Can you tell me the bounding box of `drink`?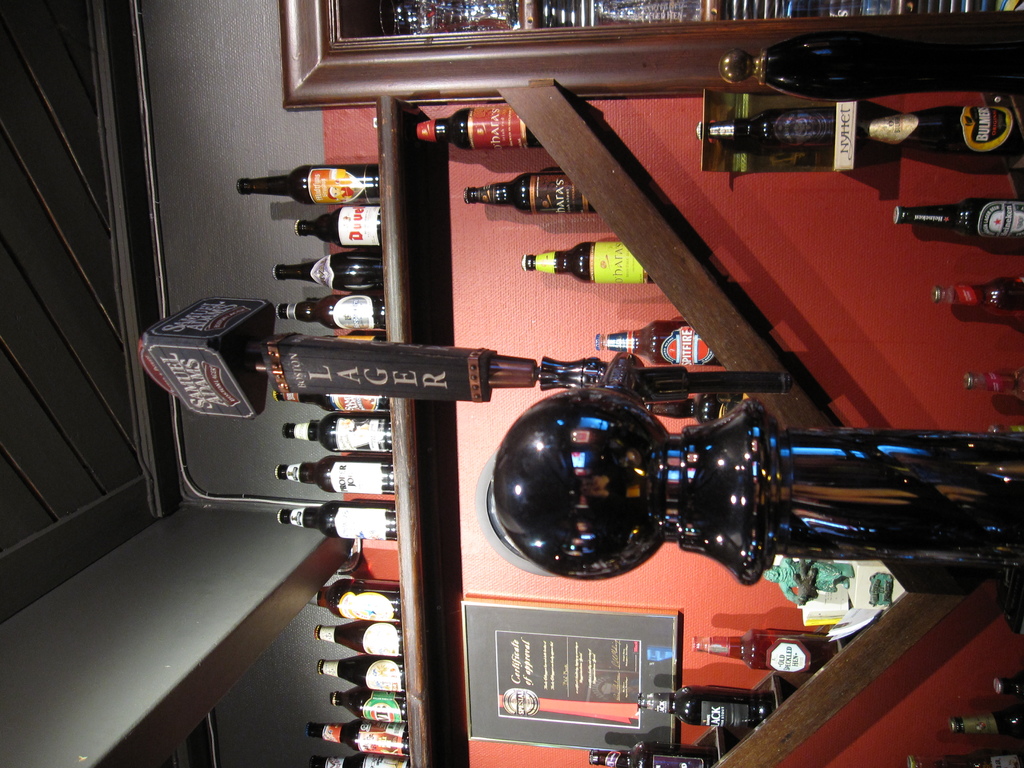
[left=308, top=755, right=408, bottom=767].
